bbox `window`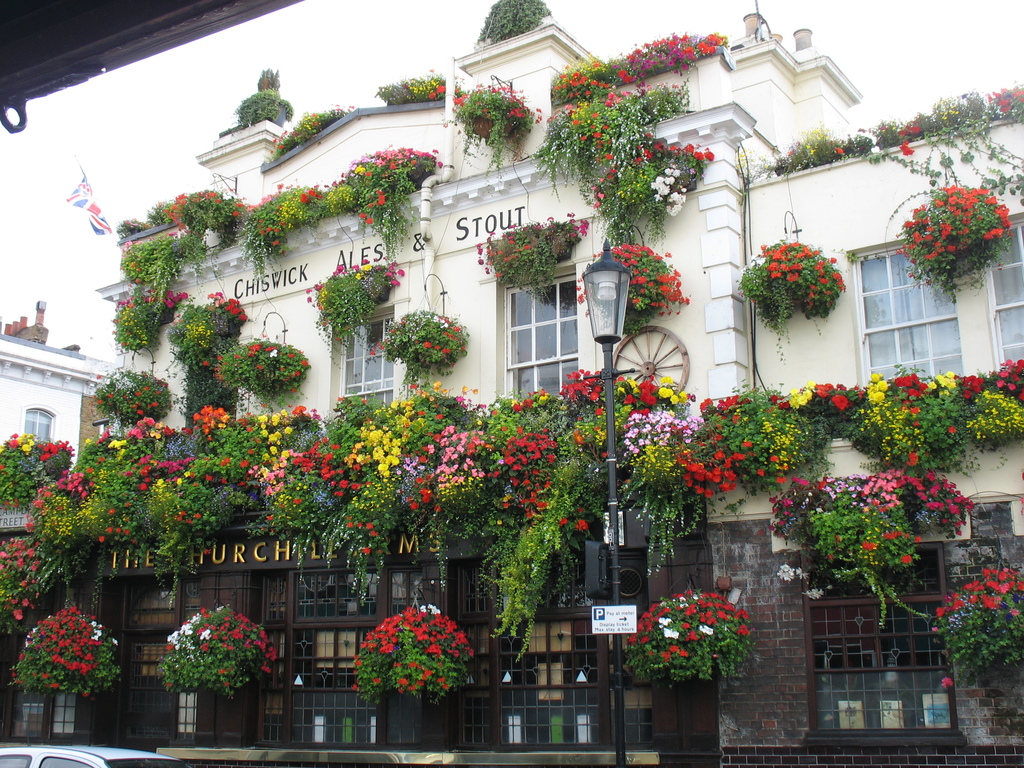
<box>857,260,963,371</box>
